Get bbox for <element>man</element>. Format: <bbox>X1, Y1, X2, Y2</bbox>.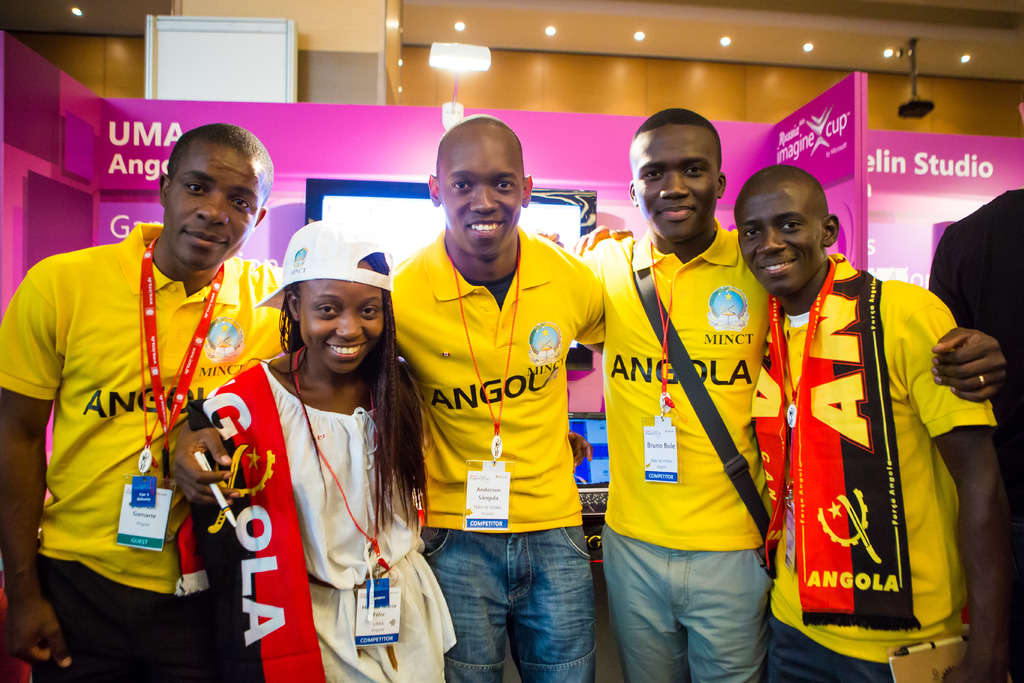
<bbox>170, 115, 606, 682</bbox>.
